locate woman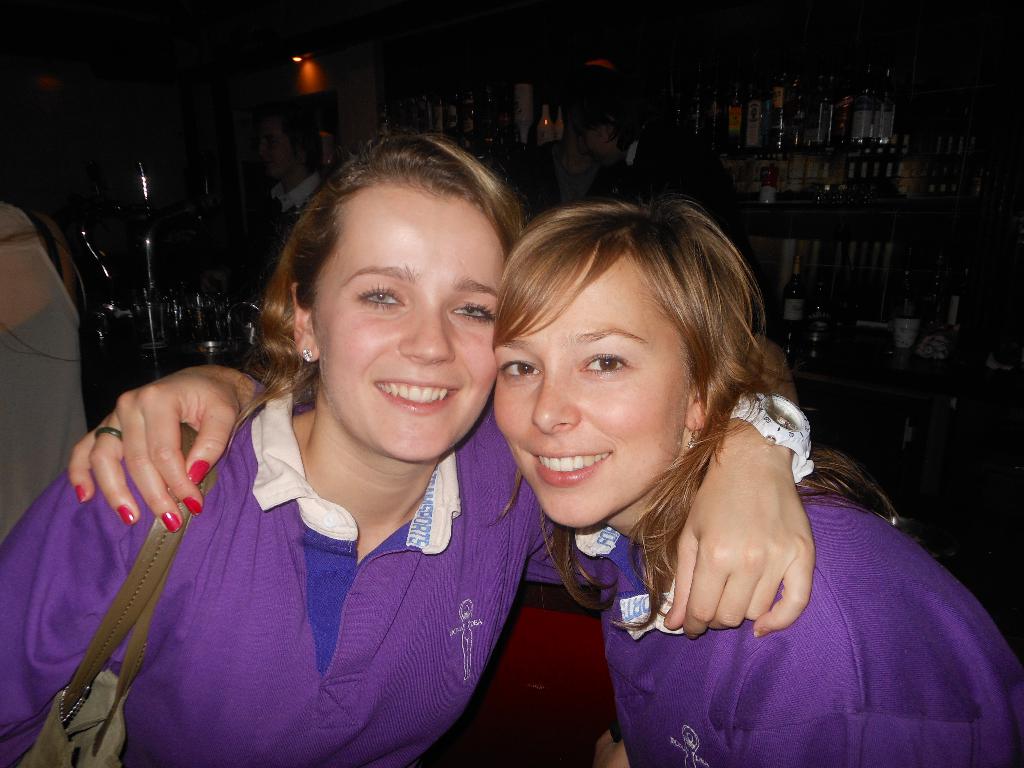
[left=0, top=105, right=817, bottom=767]
